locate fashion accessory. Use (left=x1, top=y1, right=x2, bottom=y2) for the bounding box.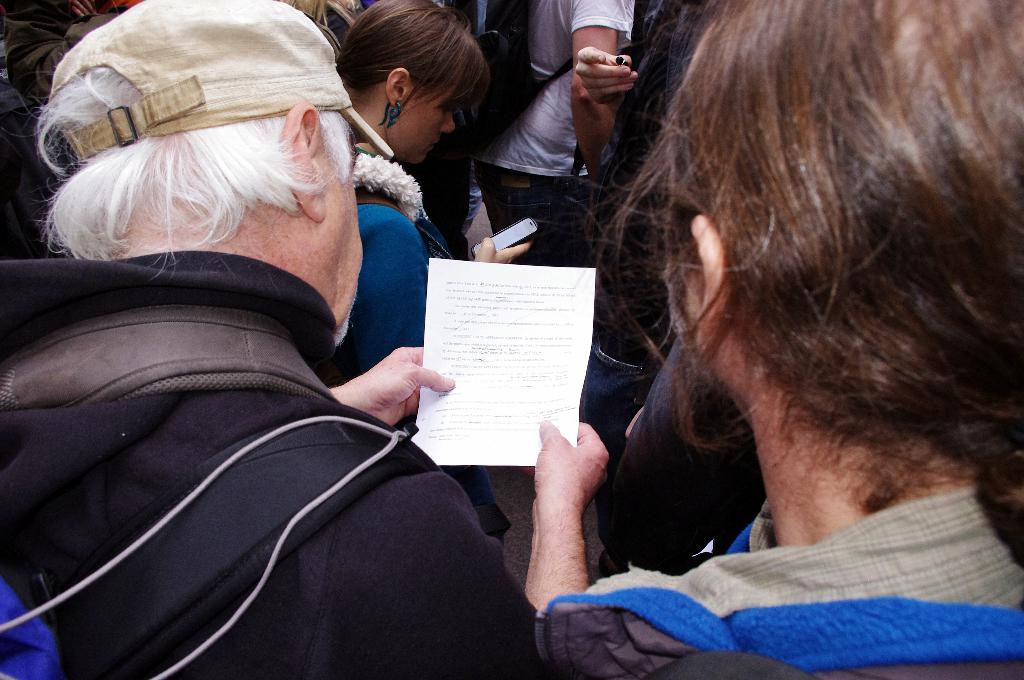
(left=48, top=0, right=392, bottom=160).
